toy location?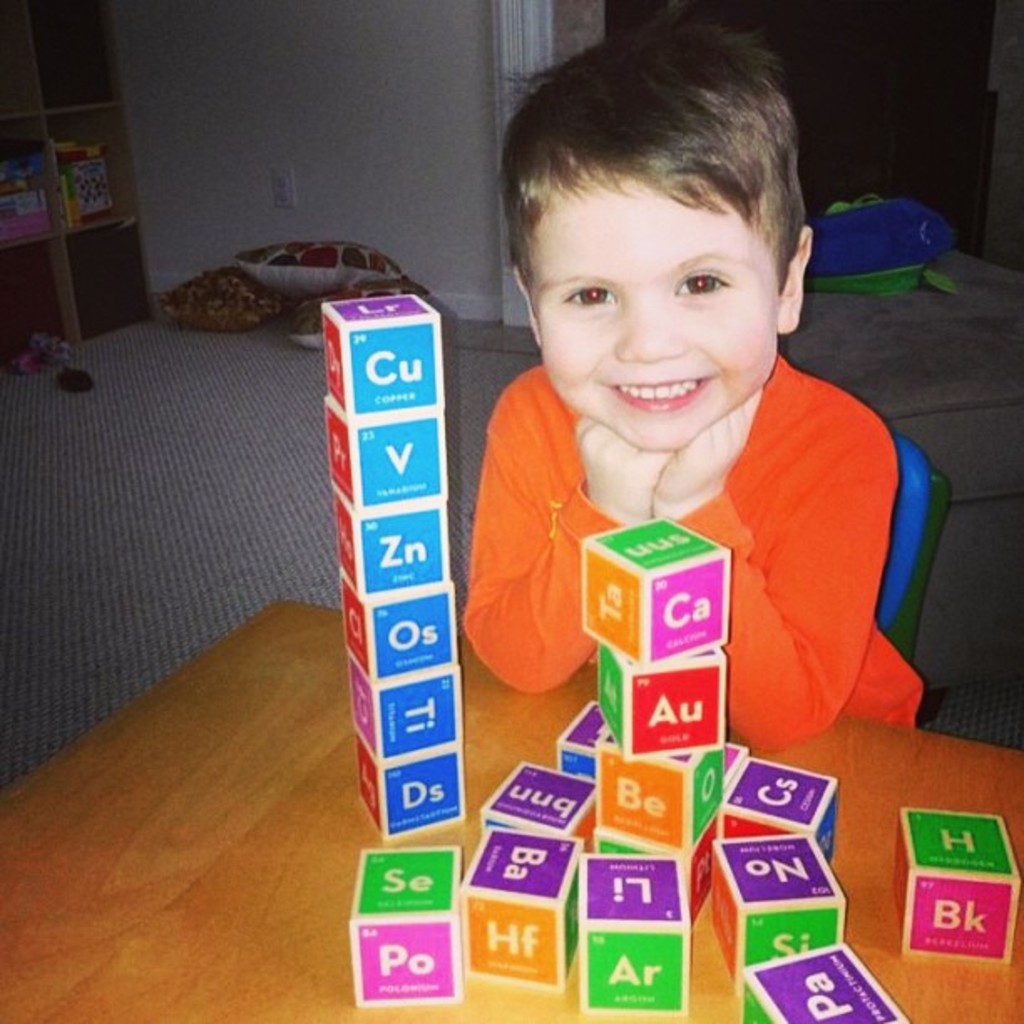
pyautogui.locateOnScreen(351, 664, 462, 765)
